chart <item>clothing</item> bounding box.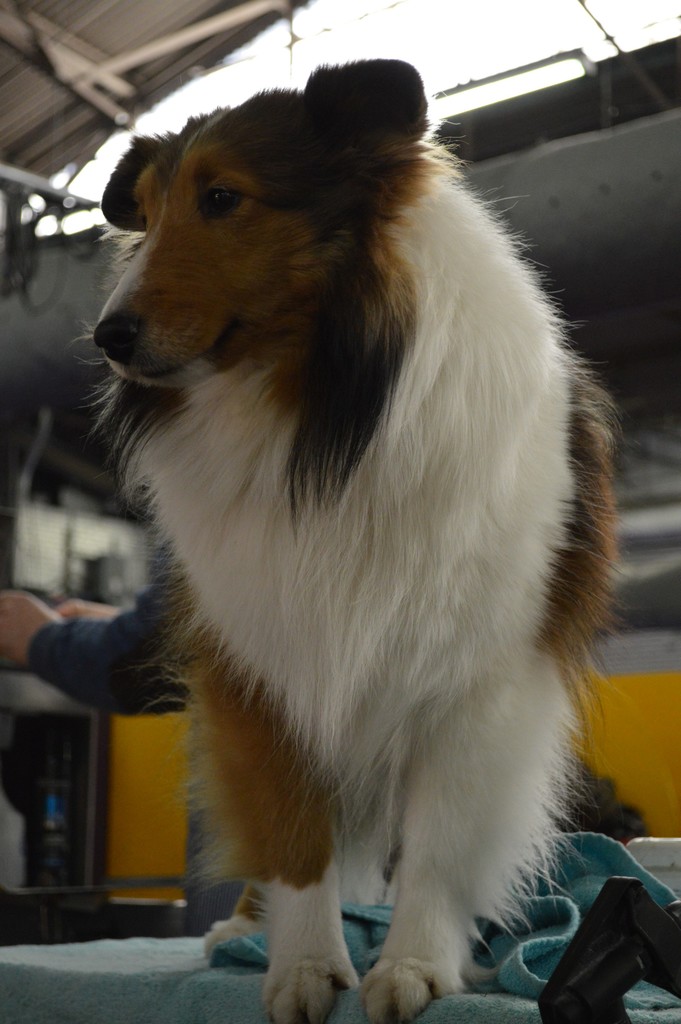
Charted: <bbox>28, 538, 245, 941</bbox>.
